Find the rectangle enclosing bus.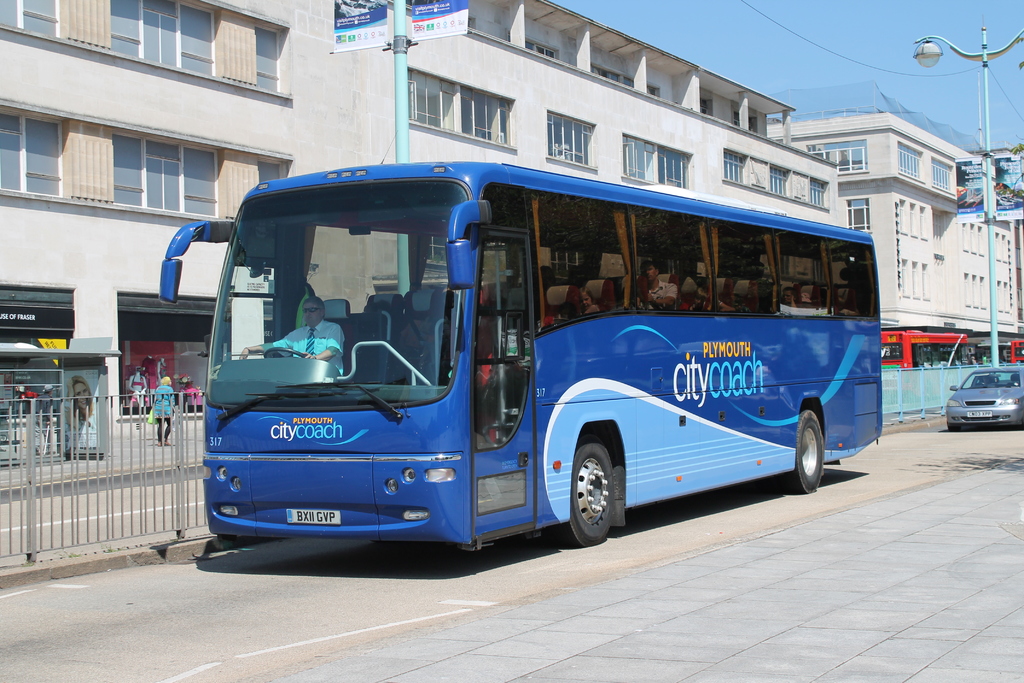
[880,321,968,370].
